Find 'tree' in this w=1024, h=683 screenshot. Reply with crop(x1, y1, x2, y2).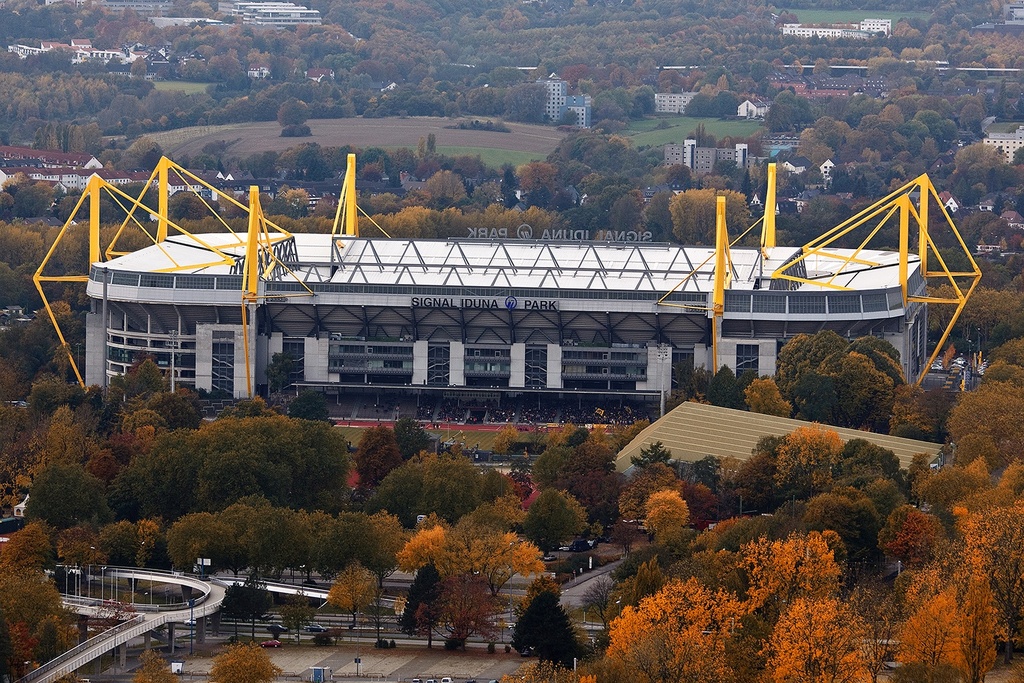
crop(907, 460, 1023, 511).
